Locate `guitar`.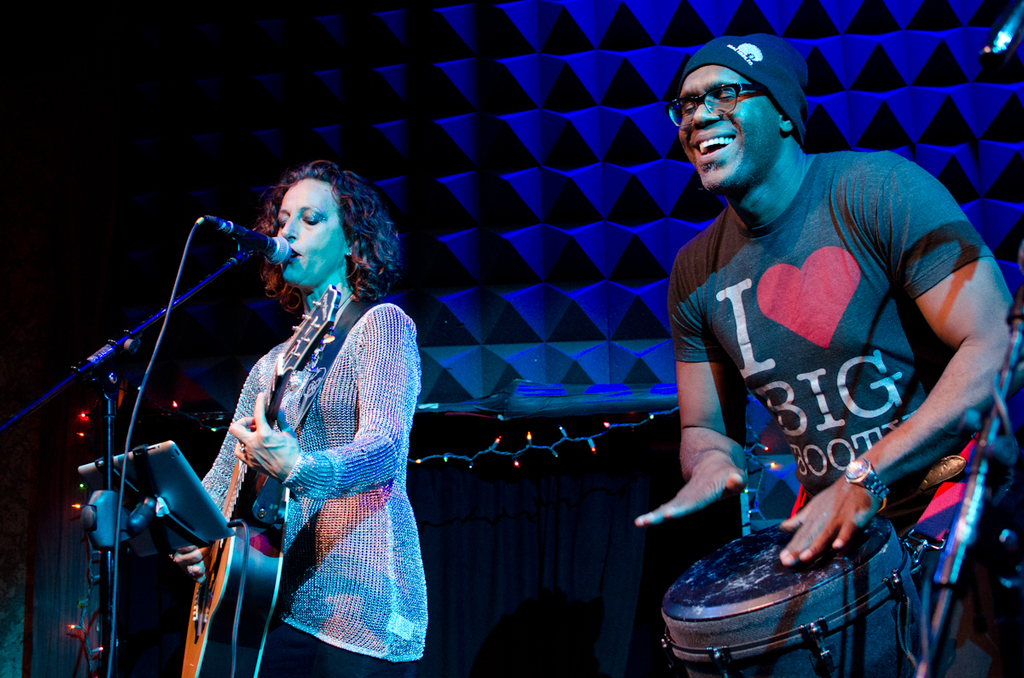
Bounding box: rect(177, 285, 336, 677).
